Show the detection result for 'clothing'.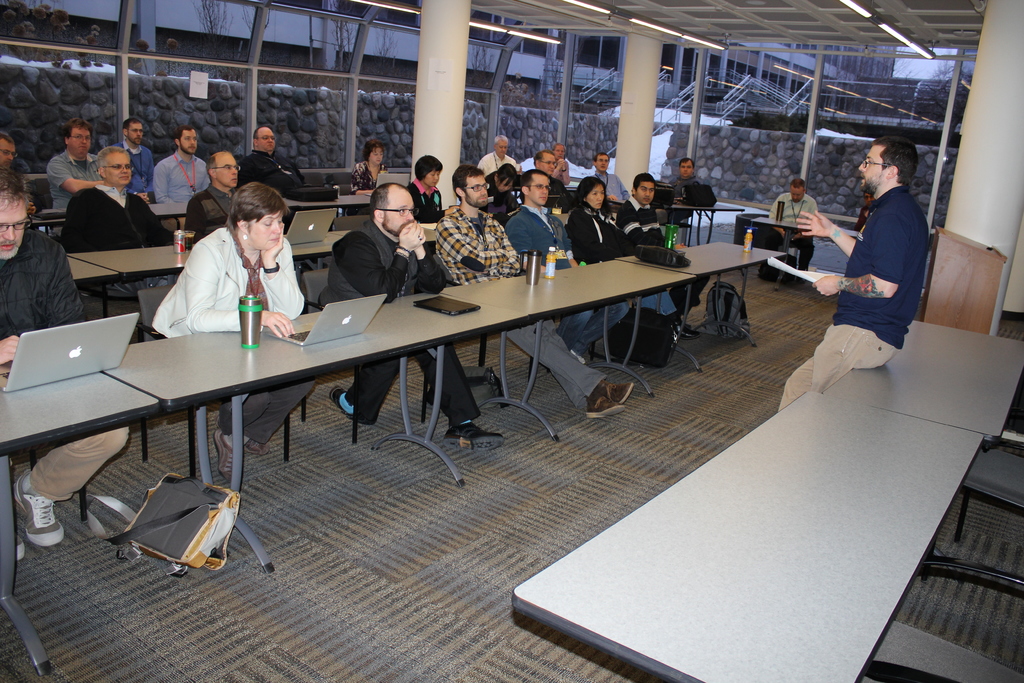
<box>659,183,703,217</box>.
